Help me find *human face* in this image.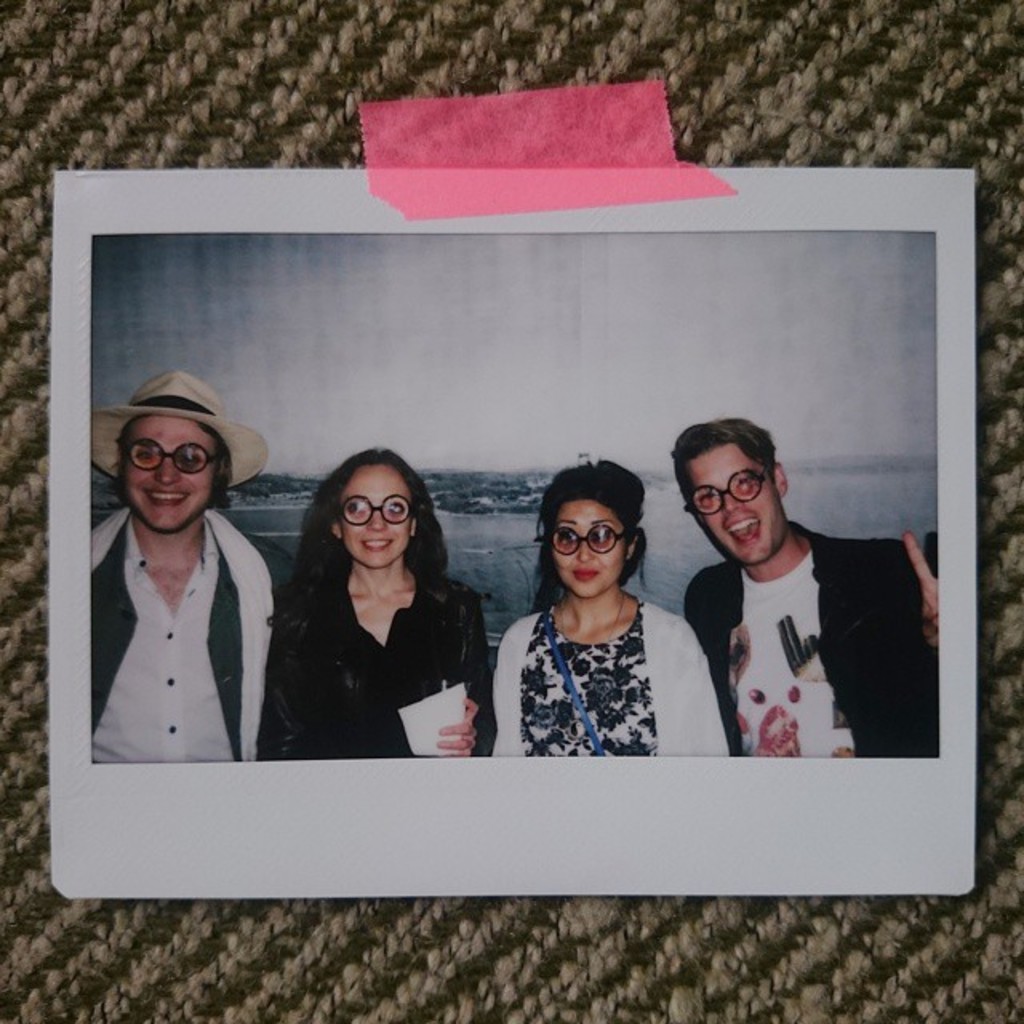
Found it: l=341, t=467, r=421, b=565.
